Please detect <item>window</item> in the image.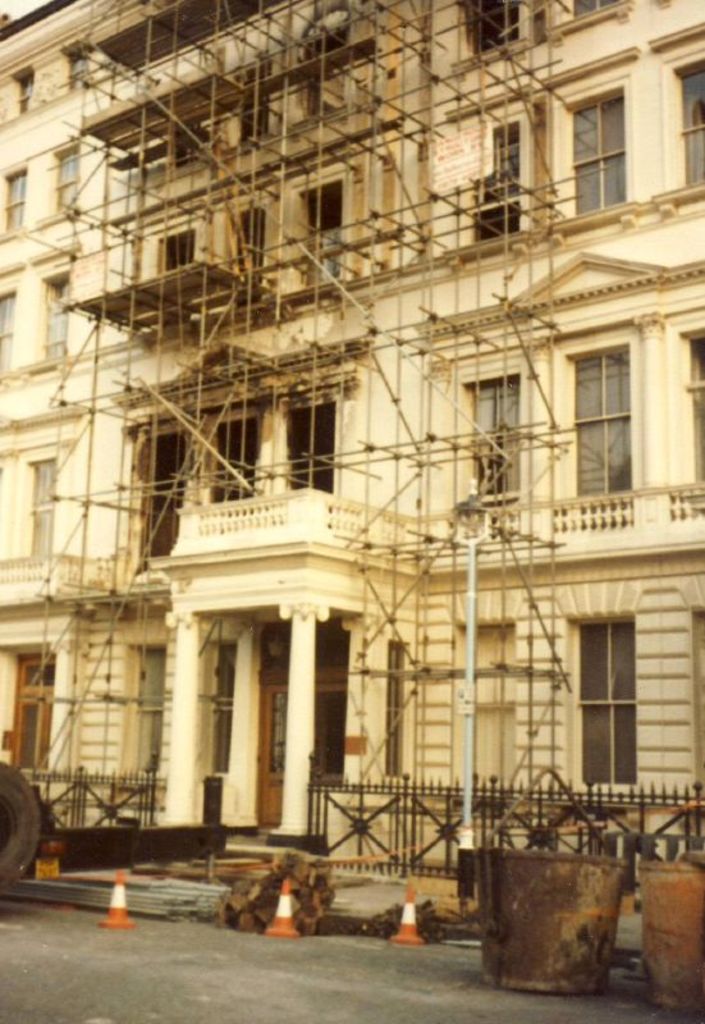
l=42, t=261, r=75, b=358.
